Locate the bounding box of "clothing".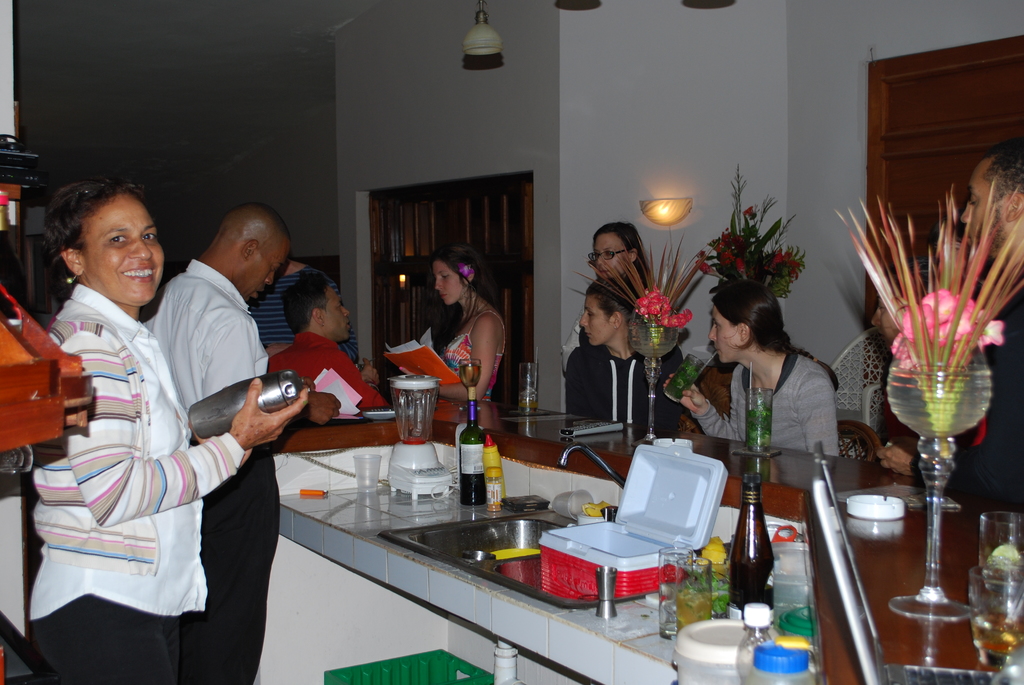
Bounding box: 147:253:282:665.
